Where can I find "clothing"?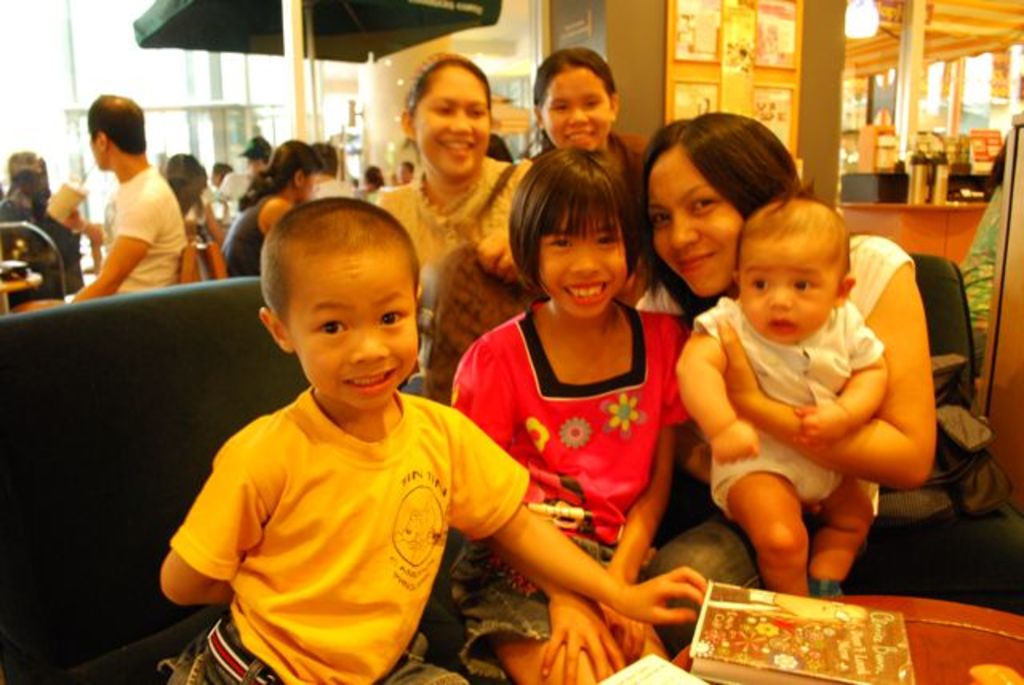
You can find it at bbox(158, 333, 522, 669).
